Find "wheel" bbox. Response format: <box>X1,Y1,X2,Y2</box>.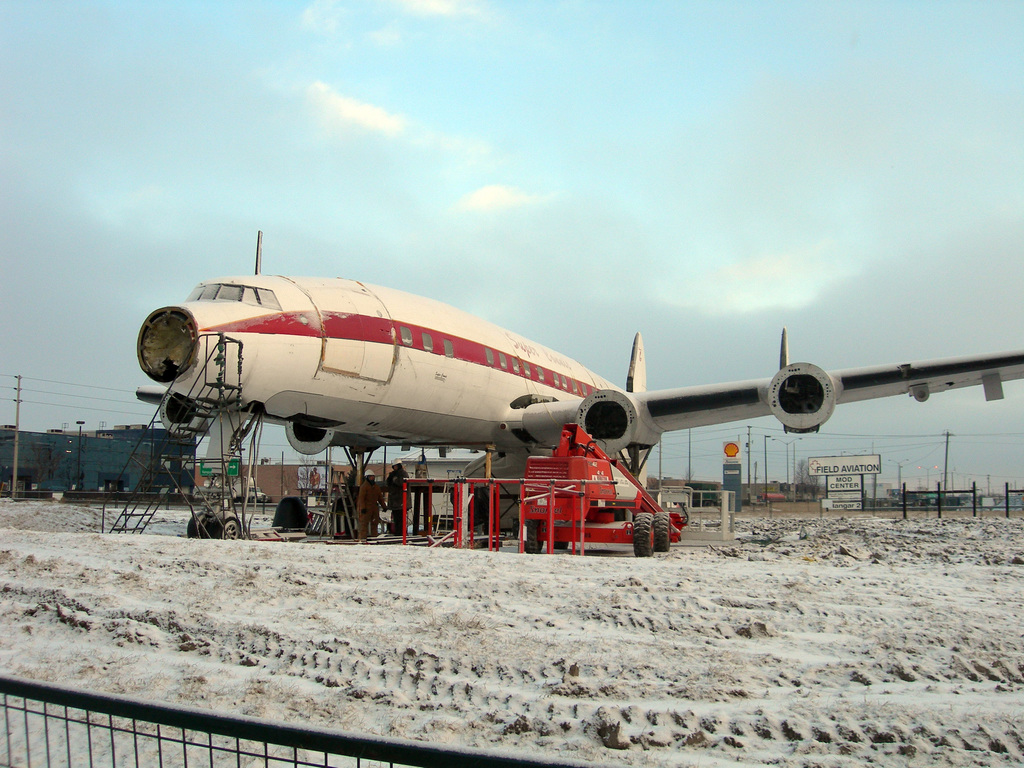
<box>191,515,208,536</box>.
